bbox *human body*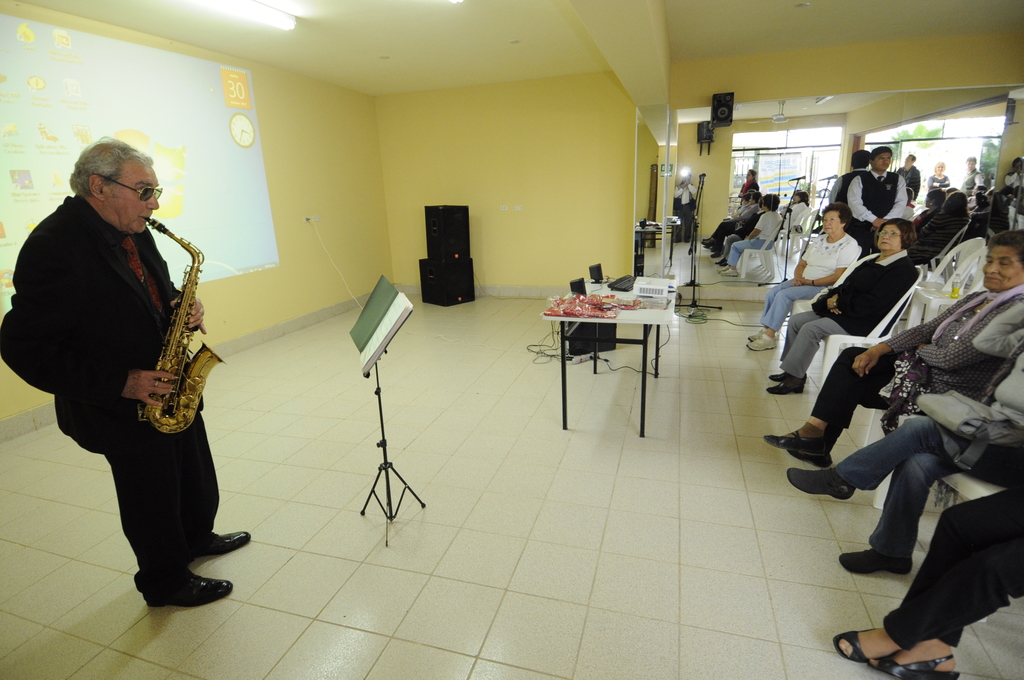
<box>961,156,986,195</box>
